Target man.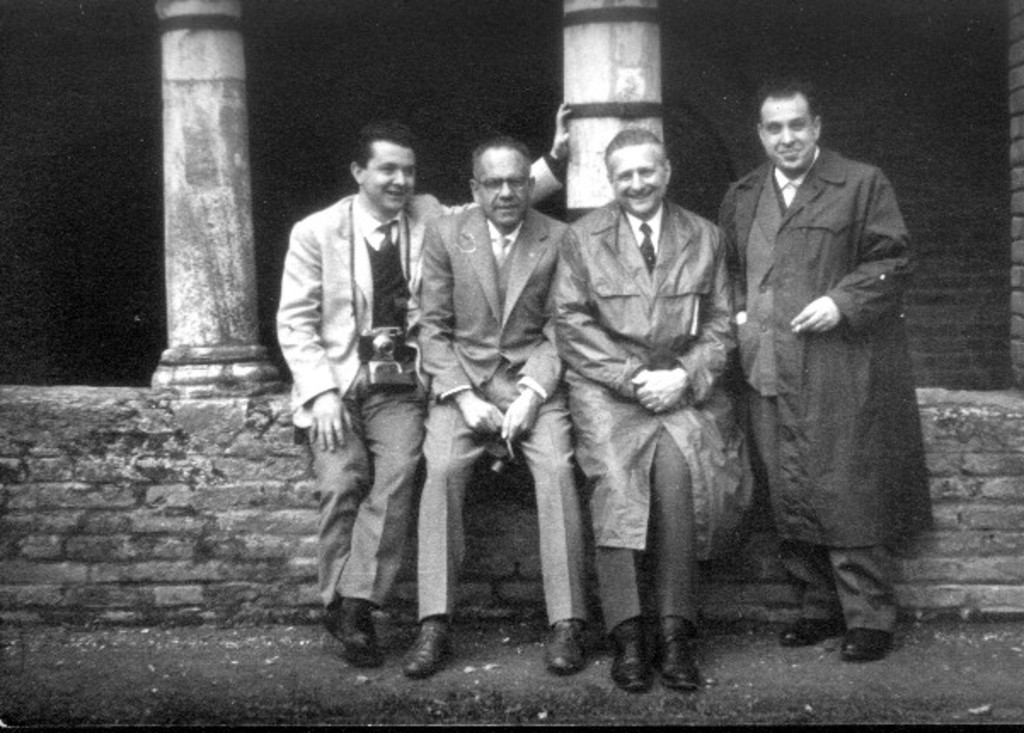
Target region: [left=402, top=138, right=586, bottom=677].
